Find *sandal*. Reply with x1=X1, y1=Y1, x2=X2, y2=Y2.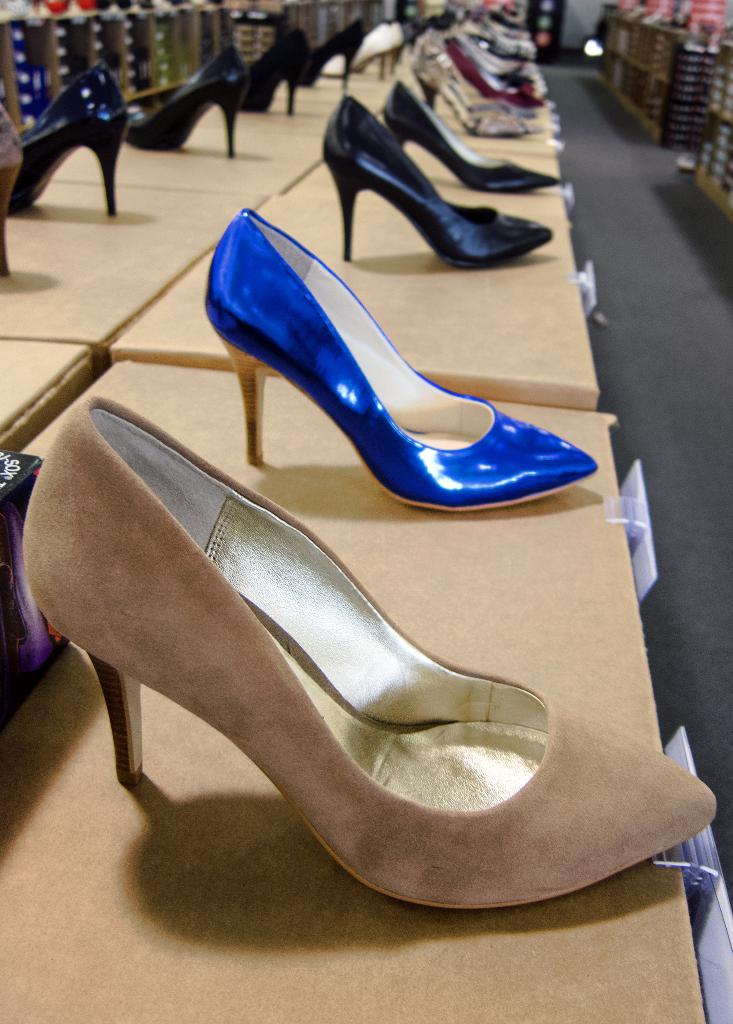
x1=0, y1=95, x2=30, y2=276.
